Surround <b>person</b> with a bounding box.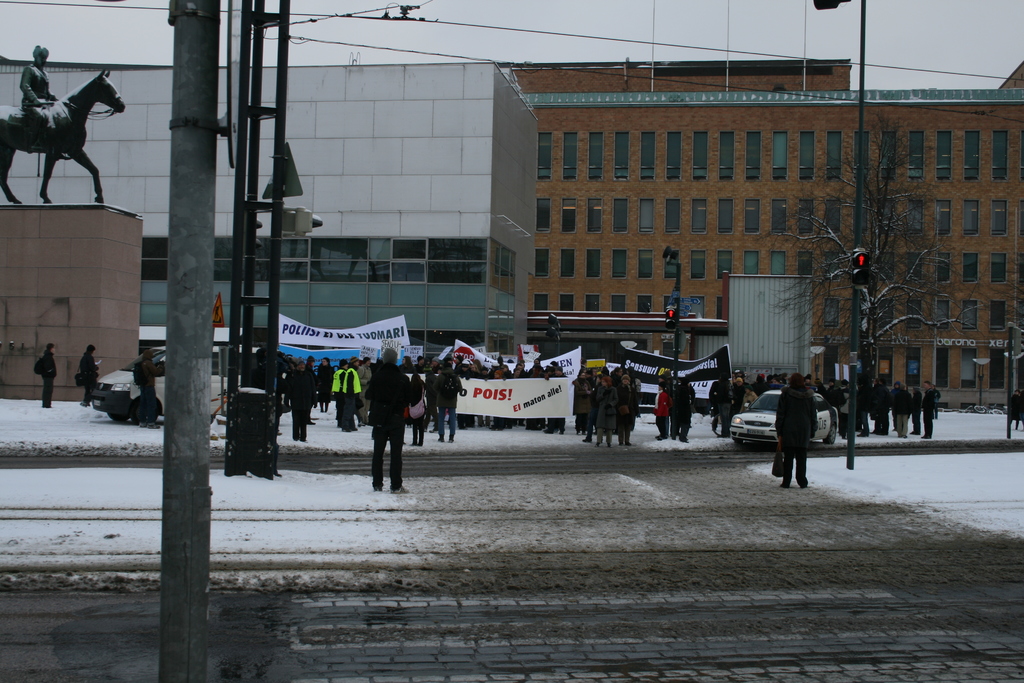
bbox=[918, 381, 934, 432].
